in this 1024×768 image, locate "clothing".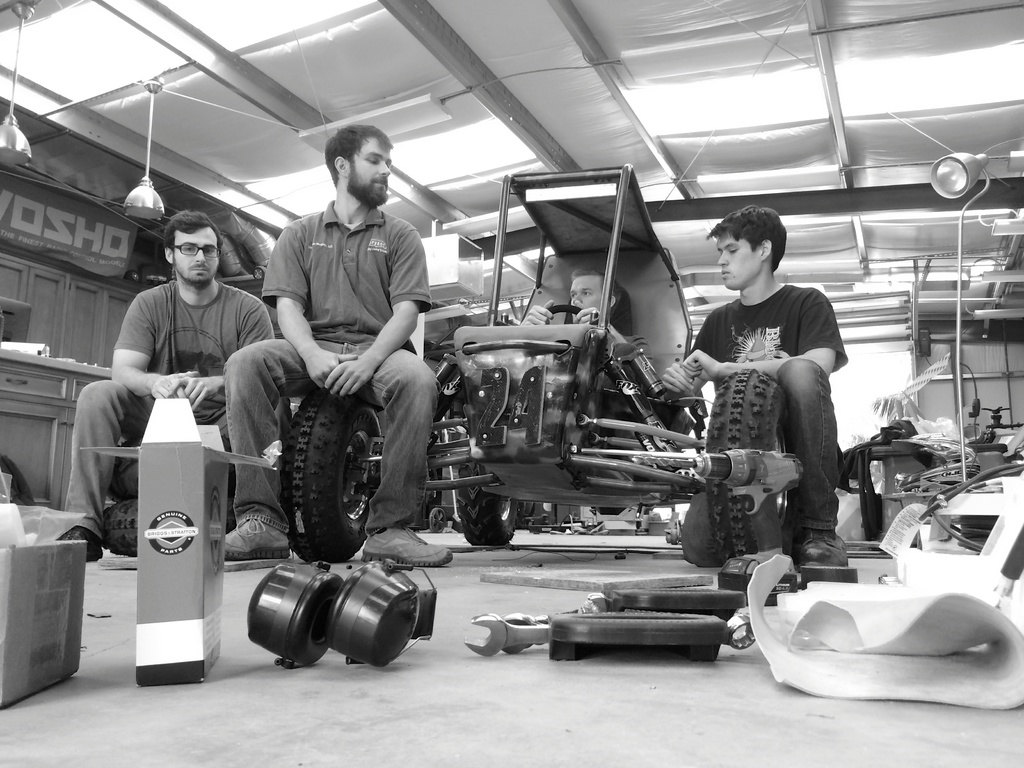
Bounding box: {"x1": 682, "y1": 281, "x2": 846, "y2": 565}.
